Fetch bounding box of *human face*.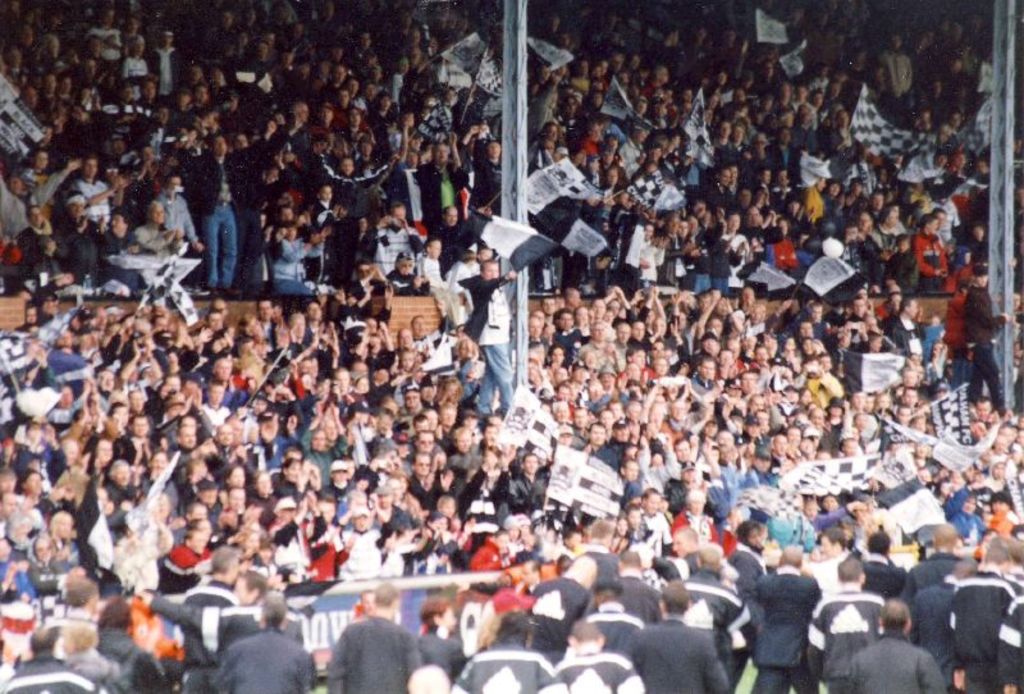
Bbox: <region>70, 314, 78, 332</region>.
